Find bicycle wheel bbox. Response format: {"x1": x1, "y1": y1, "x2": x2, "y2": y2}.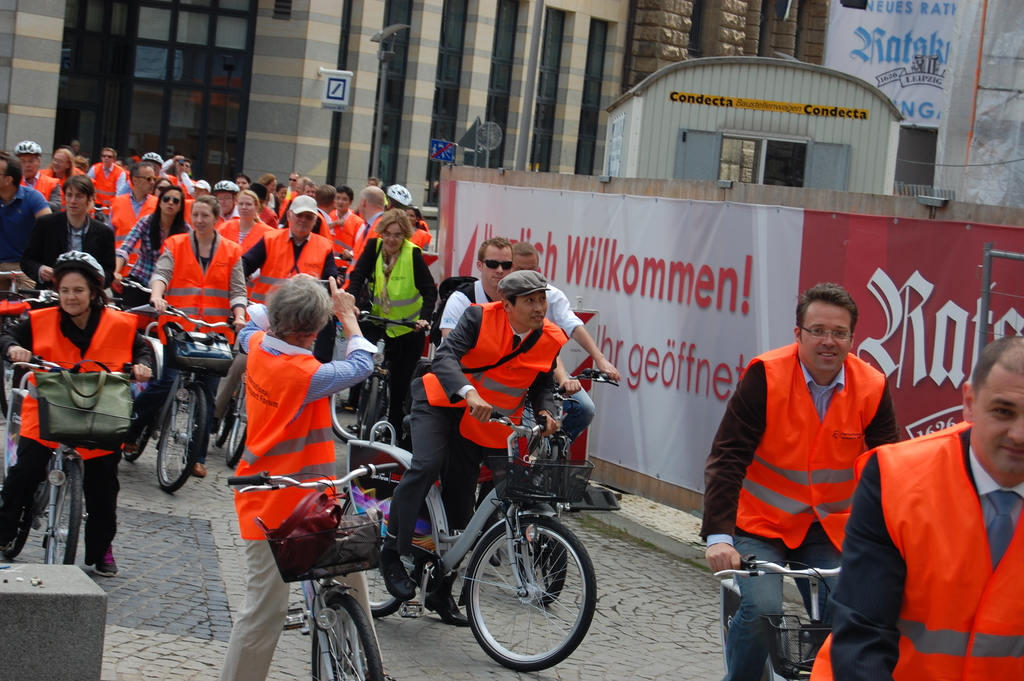
{"x1": 120, "y1": 402, "x2": 160, "y2": 465}.
